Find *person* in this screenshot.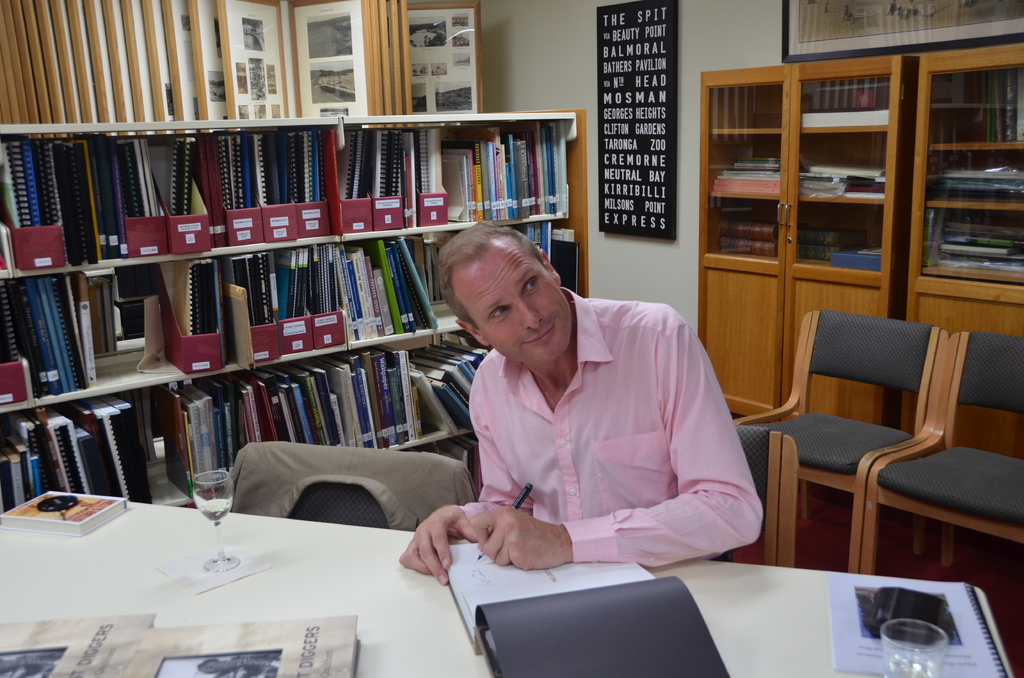
The bounding box for *person* is 399:213:771:568.
